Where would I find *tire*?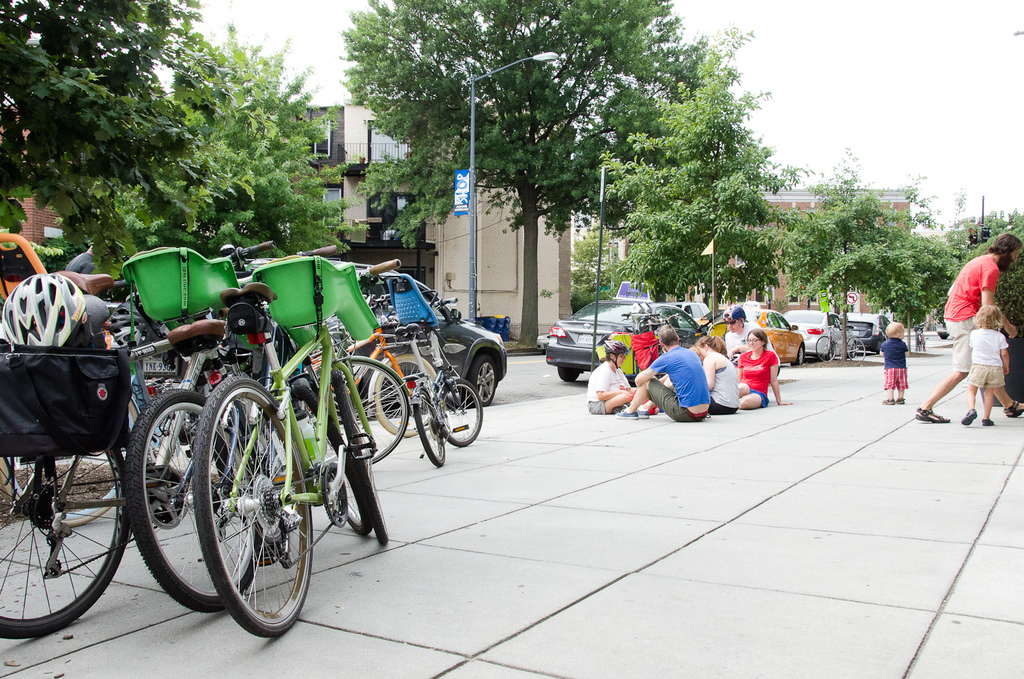
At box=[791, 346, 803, 366].
